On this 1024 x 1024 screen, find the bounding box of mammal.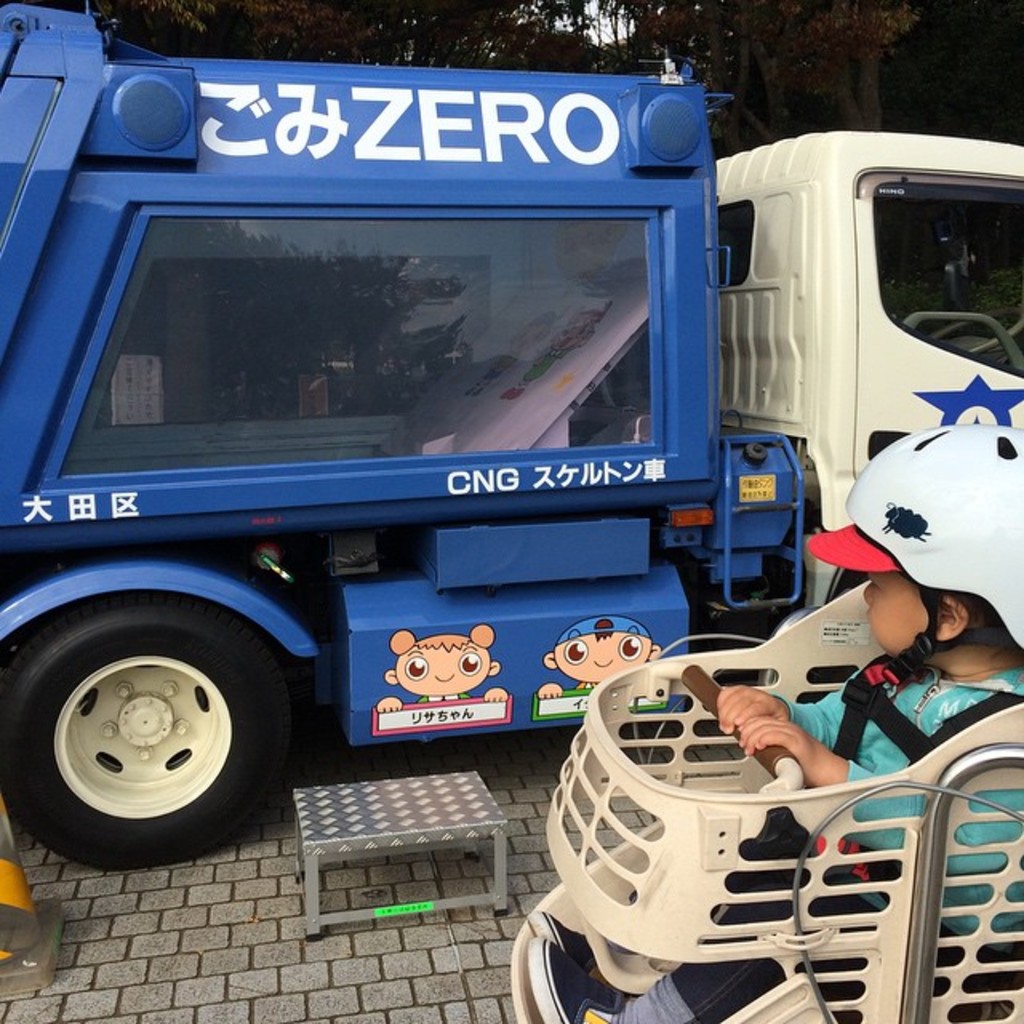
Bounding box: 534,614,658,699.
